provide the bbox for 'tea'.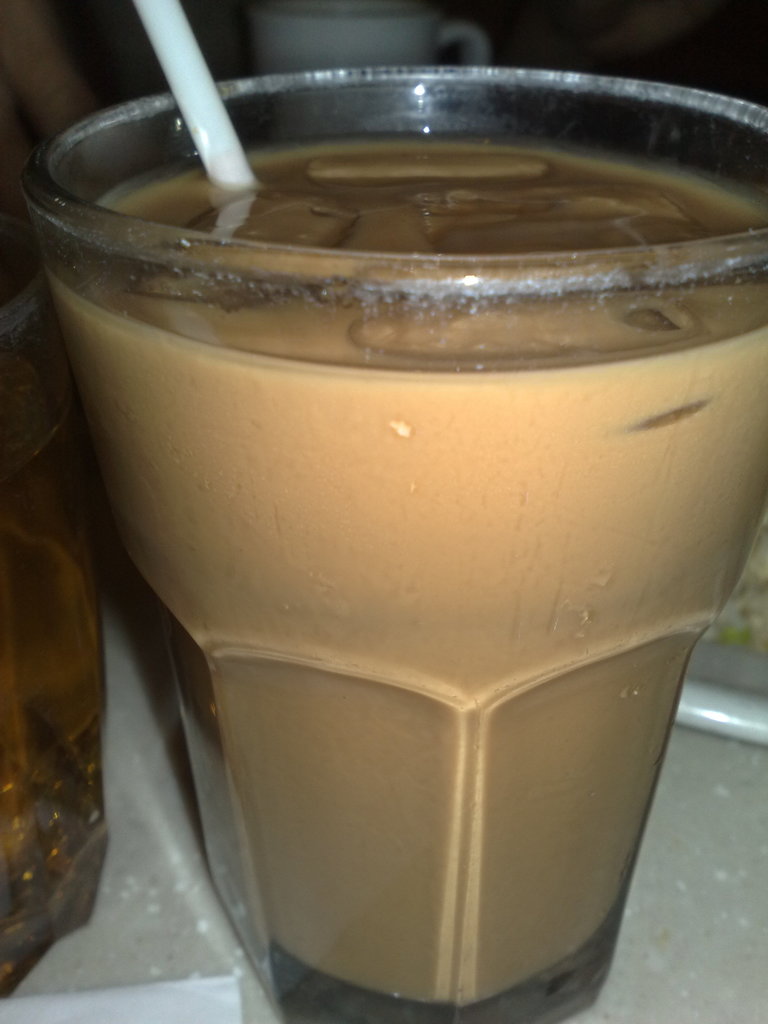
bbox=(44, 129, 767, 1002).
